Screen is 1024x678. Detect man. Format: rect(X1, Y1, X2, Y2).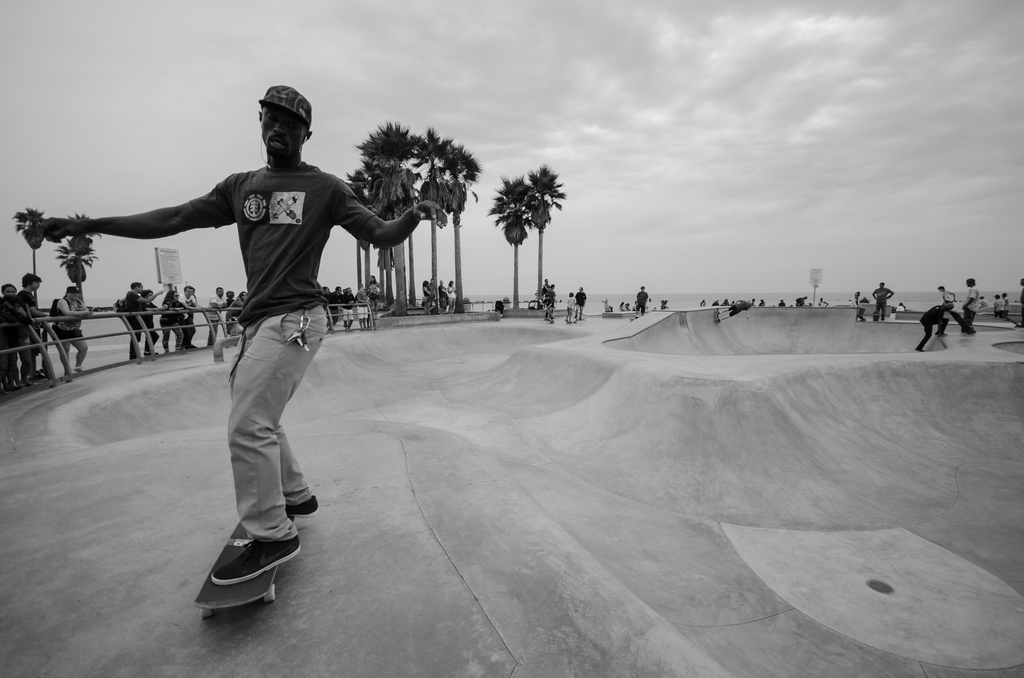
rect(426, 278, 436, 316).
